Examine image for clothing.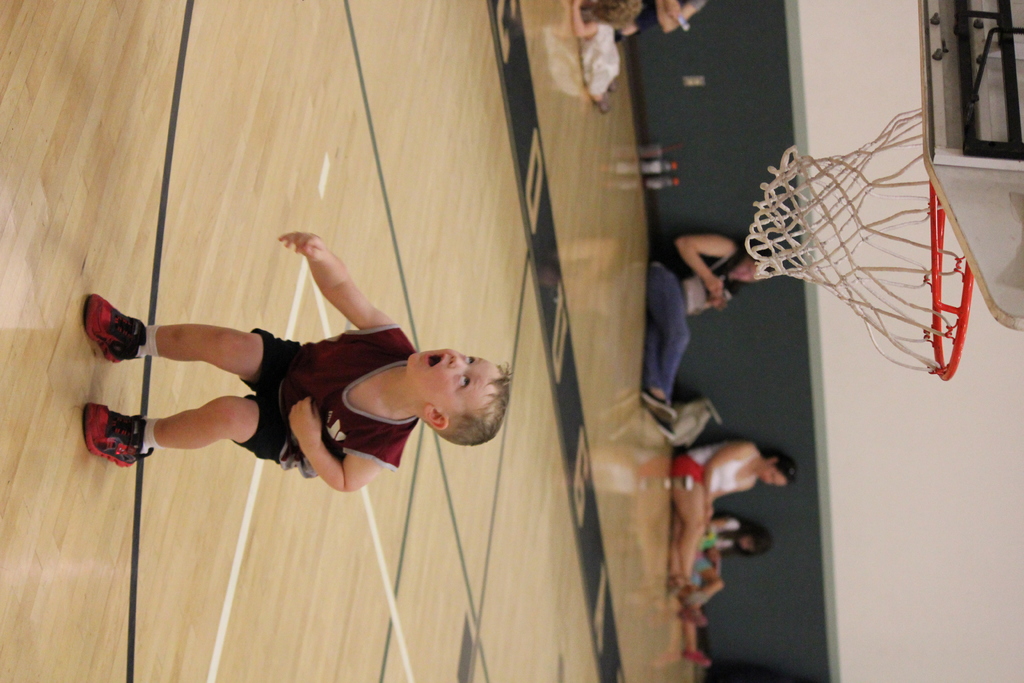
Examination result: 667, 444, 761, 503.
